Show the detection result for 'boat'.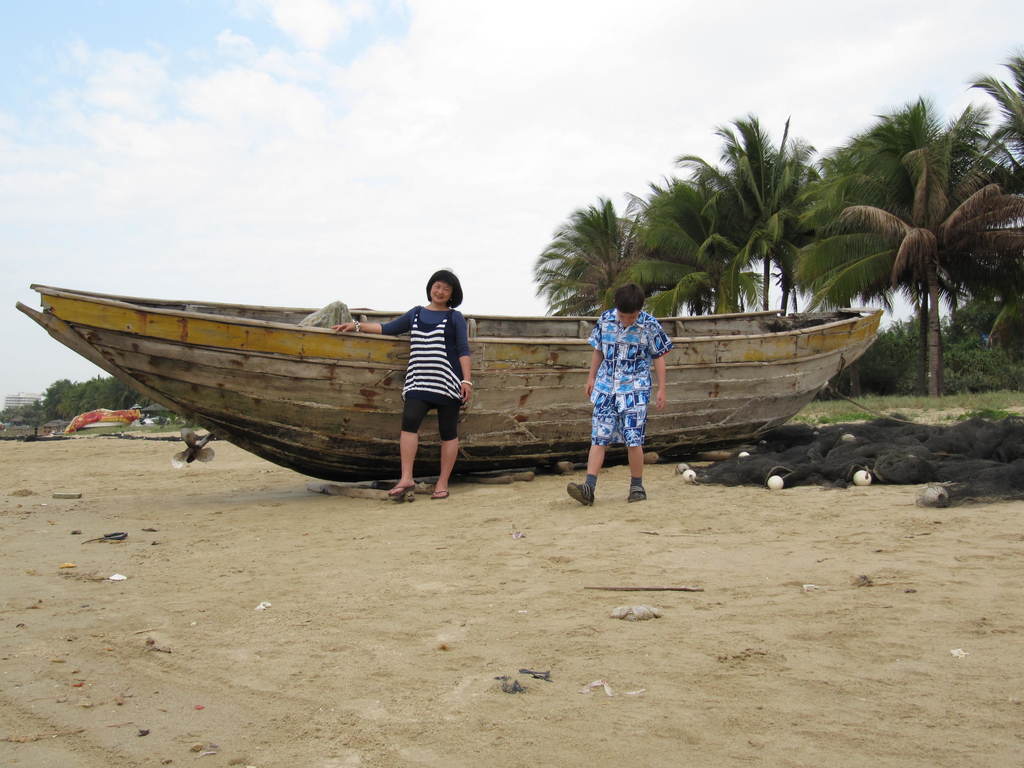
box=[8, 281, 883, 484].
